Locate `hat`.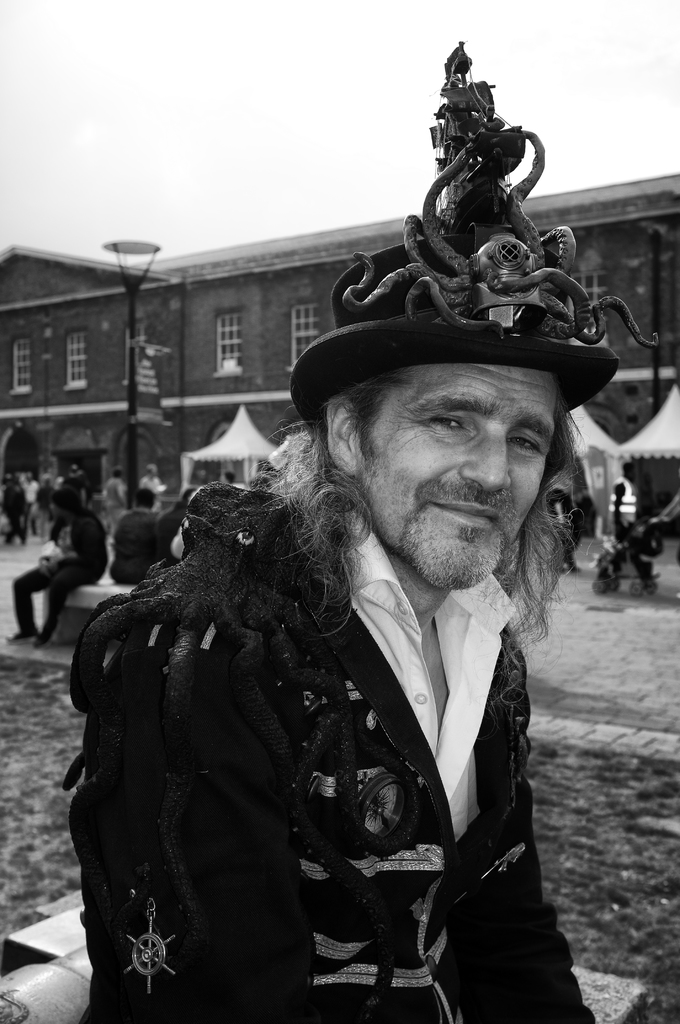
Bounding box: select_region(287, 43, 664, 429).
